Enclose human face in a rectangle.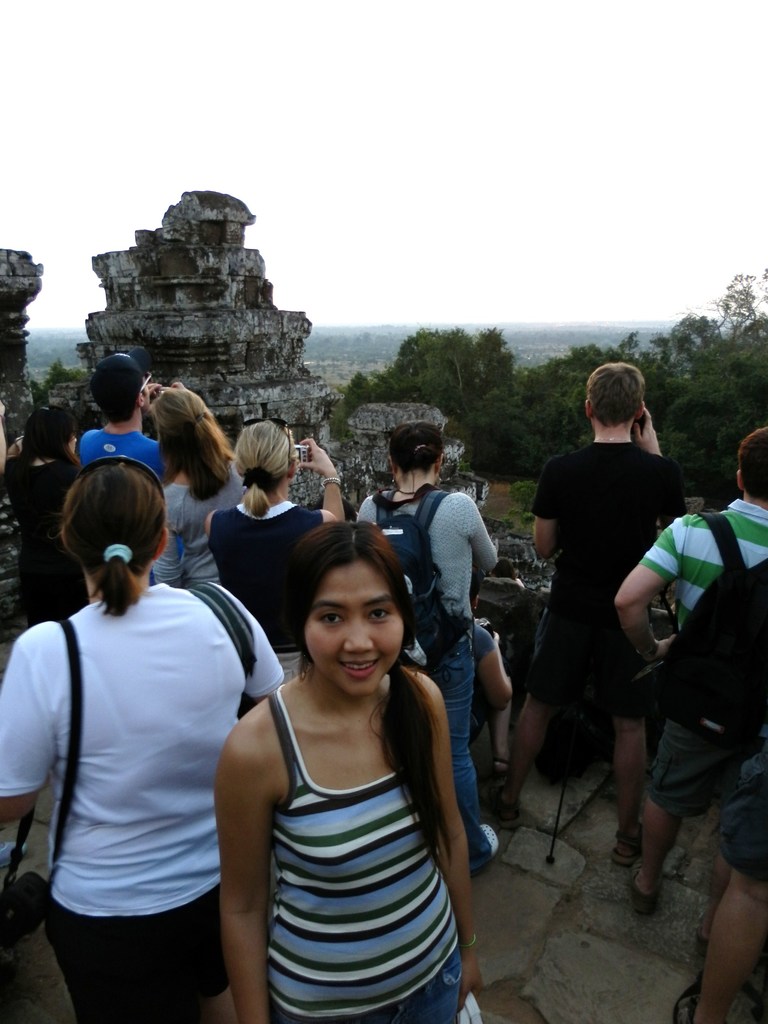
Rect(307, 561, 408, 712).
